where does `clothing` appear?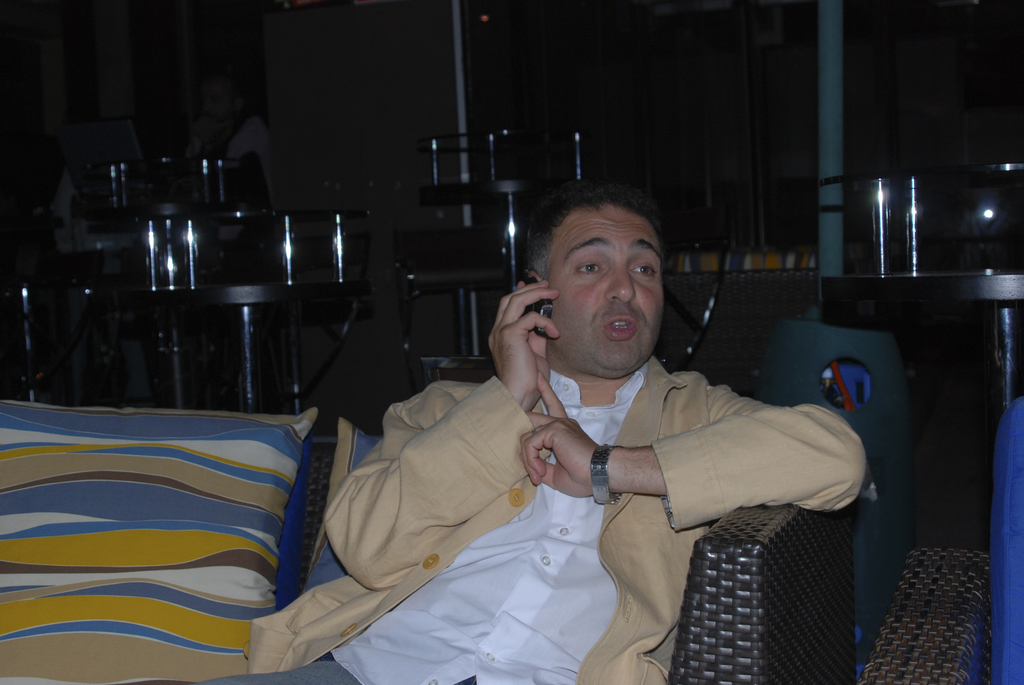
Appears at <bbox>205, 354, 865, 684</bbox>.
